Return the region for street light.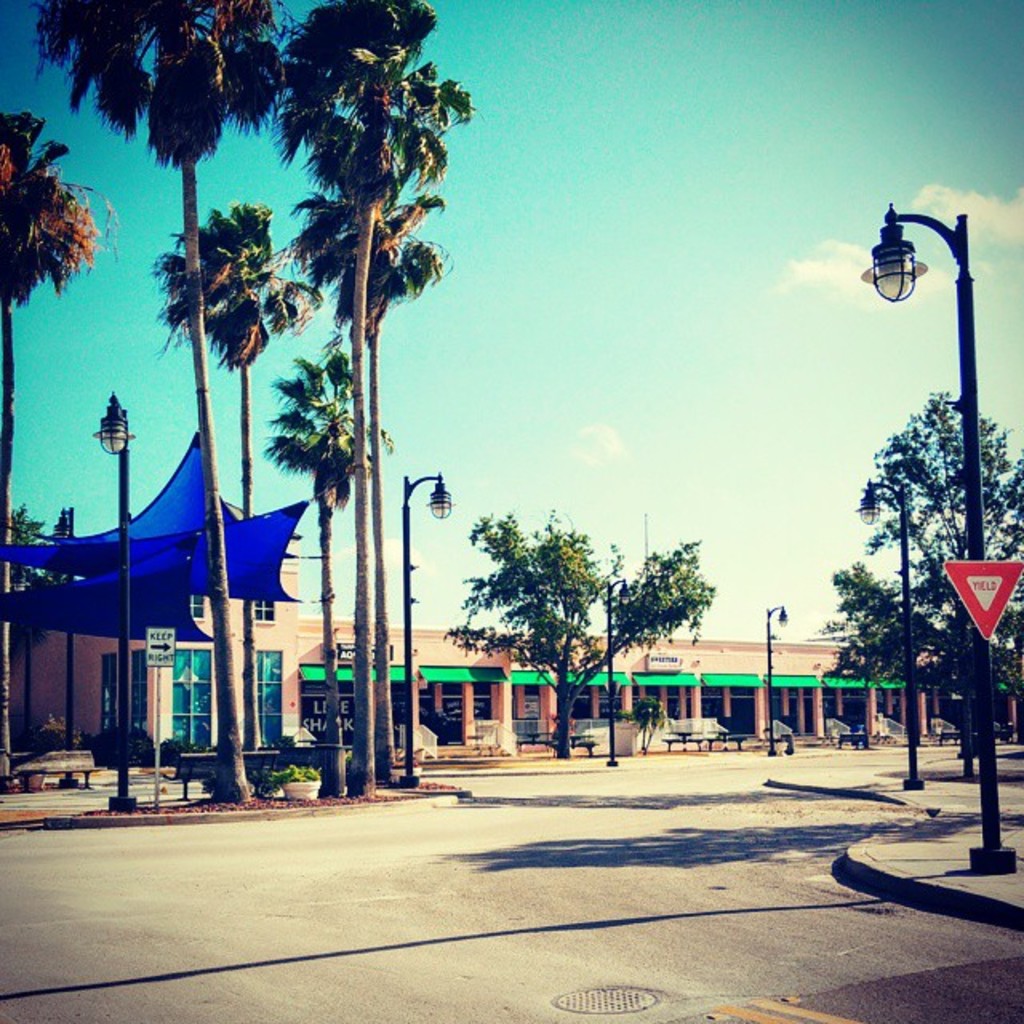
605, 576, 632, 766.
